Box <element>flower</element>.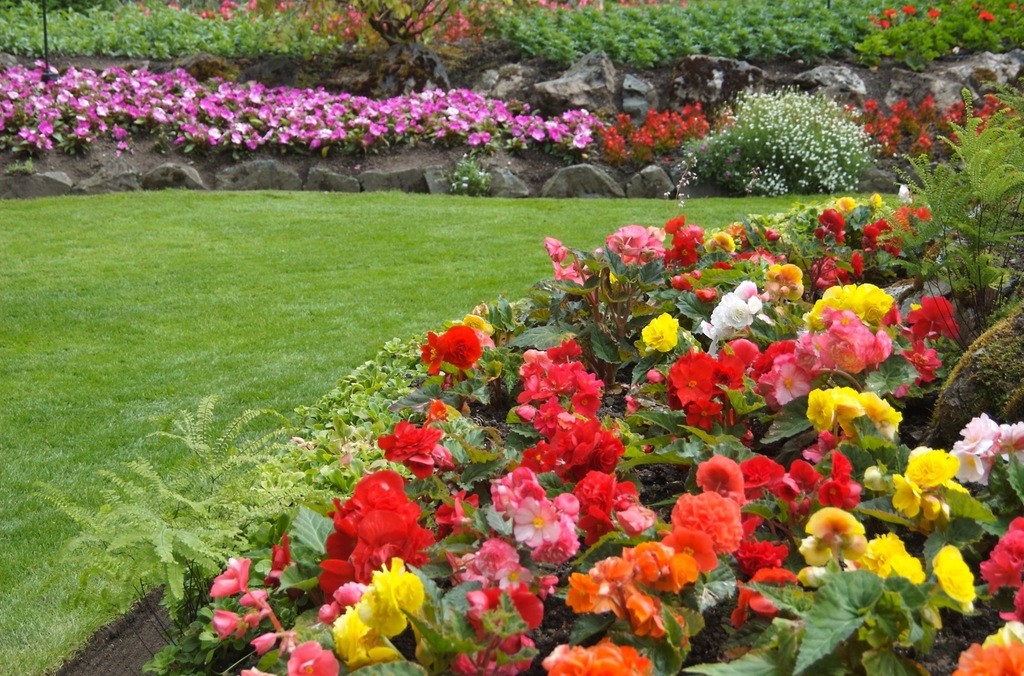
<region>977, 10, 996, 22</region>.
